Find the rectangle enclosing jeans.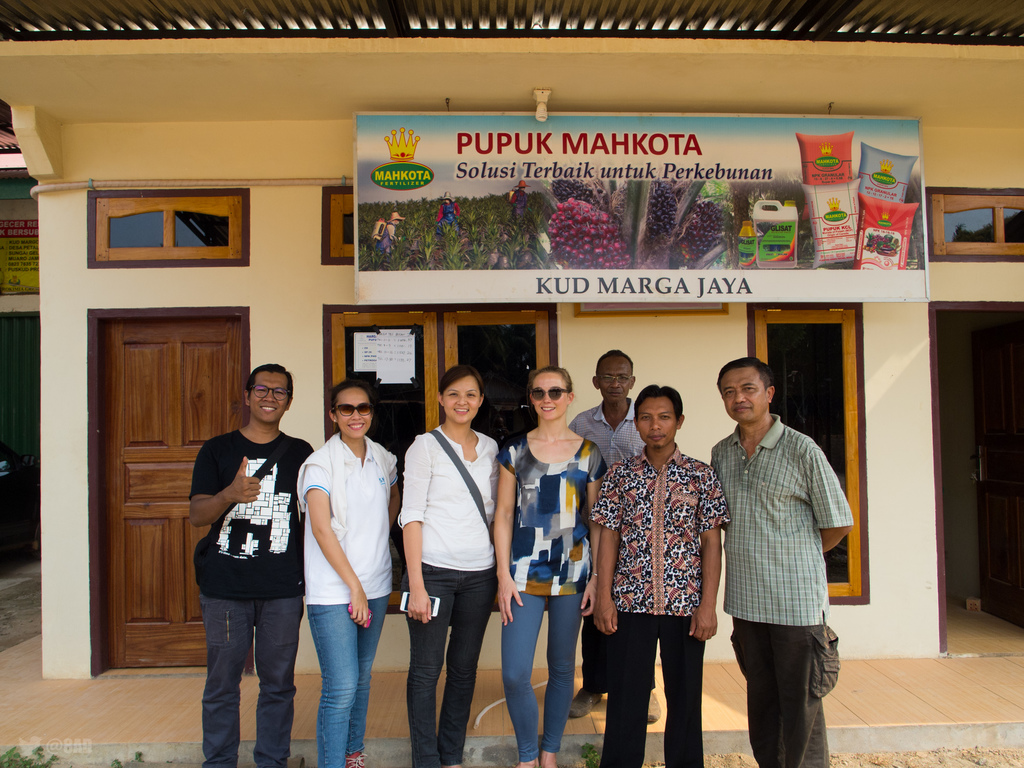
detection(728, 626, 839, 764).
